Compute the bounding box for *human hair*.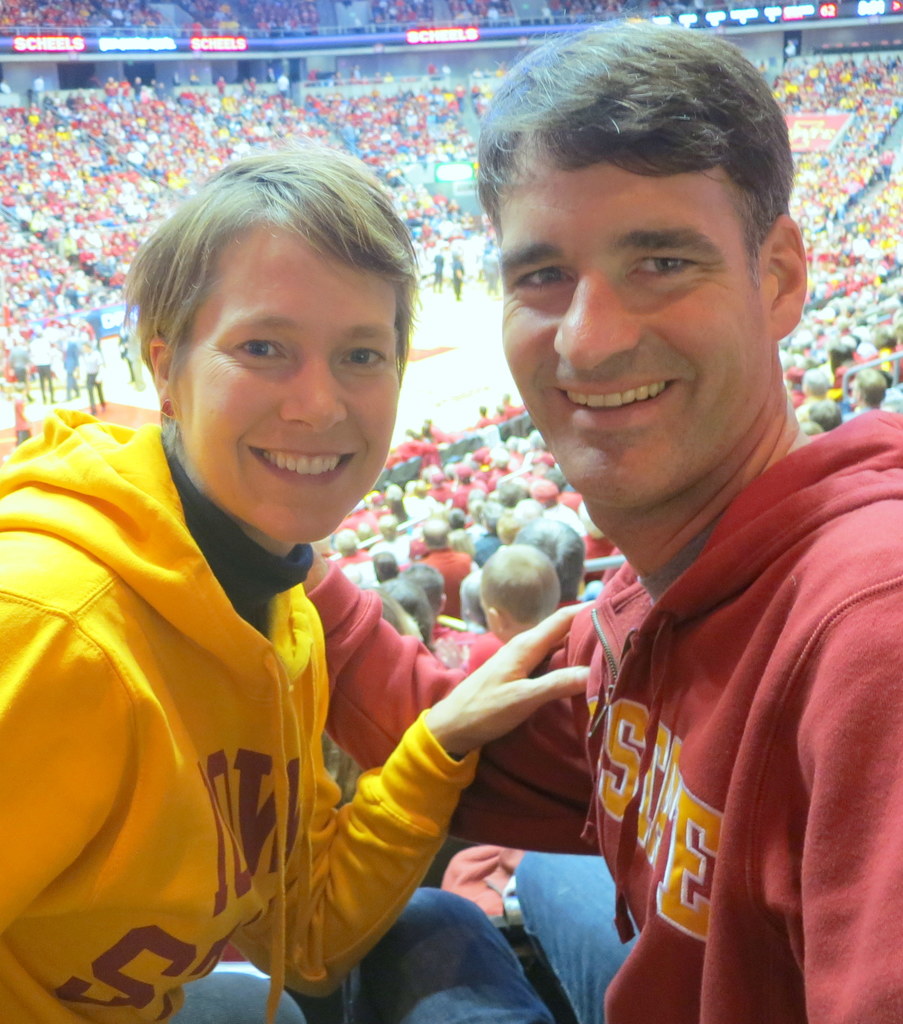
<region>427, 522, 449, 543</region>.
